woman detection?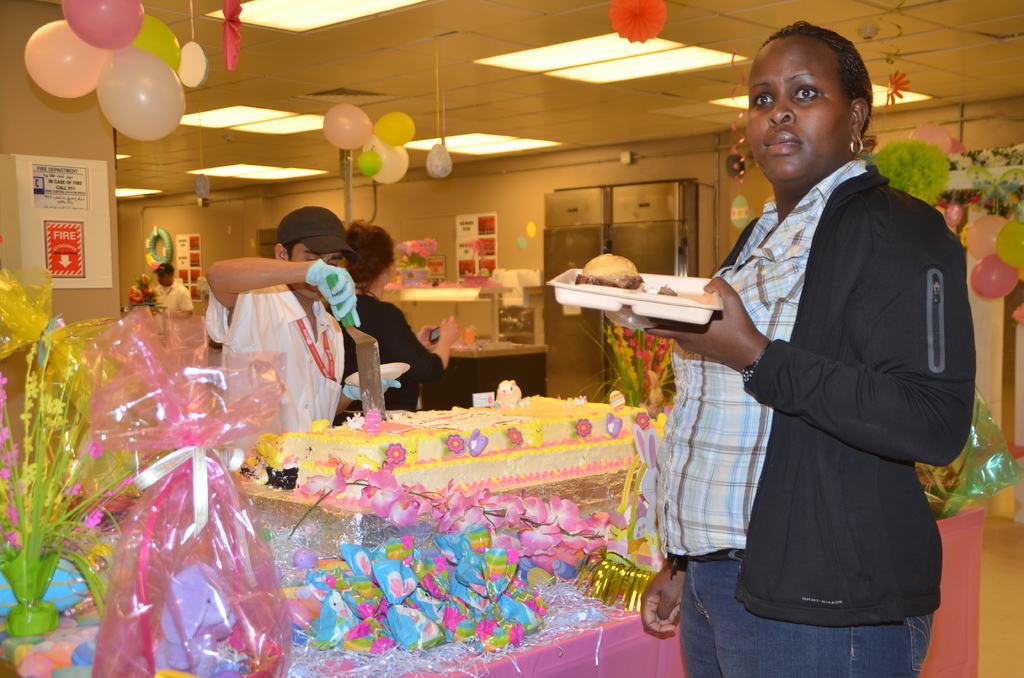
region(664, 28, 956, 677)
